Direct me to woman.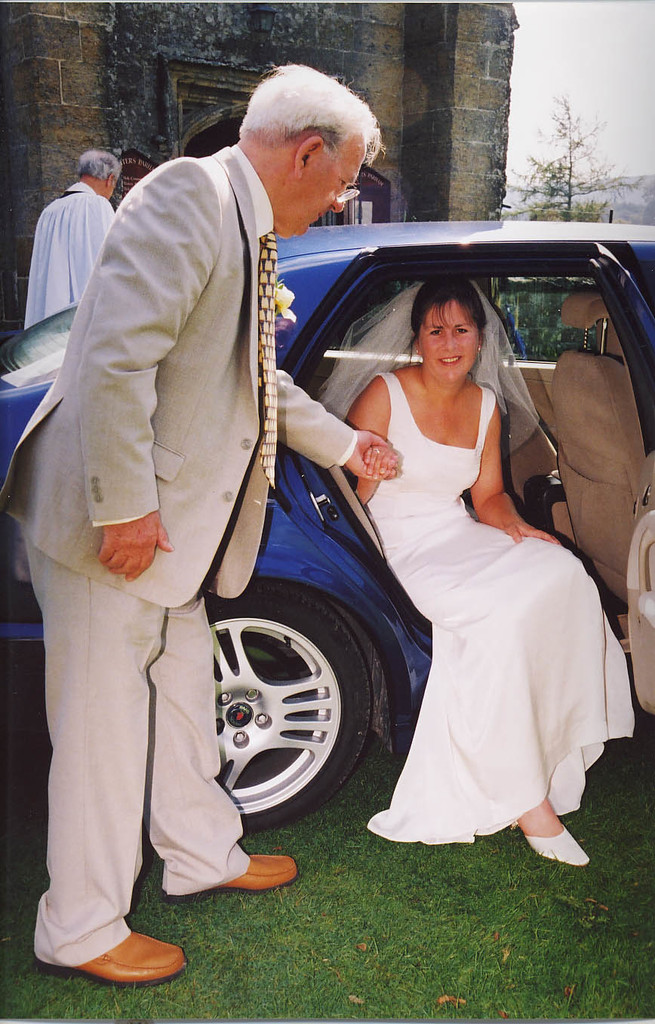
Direction: l=348, t=274, r=636, b=878.
